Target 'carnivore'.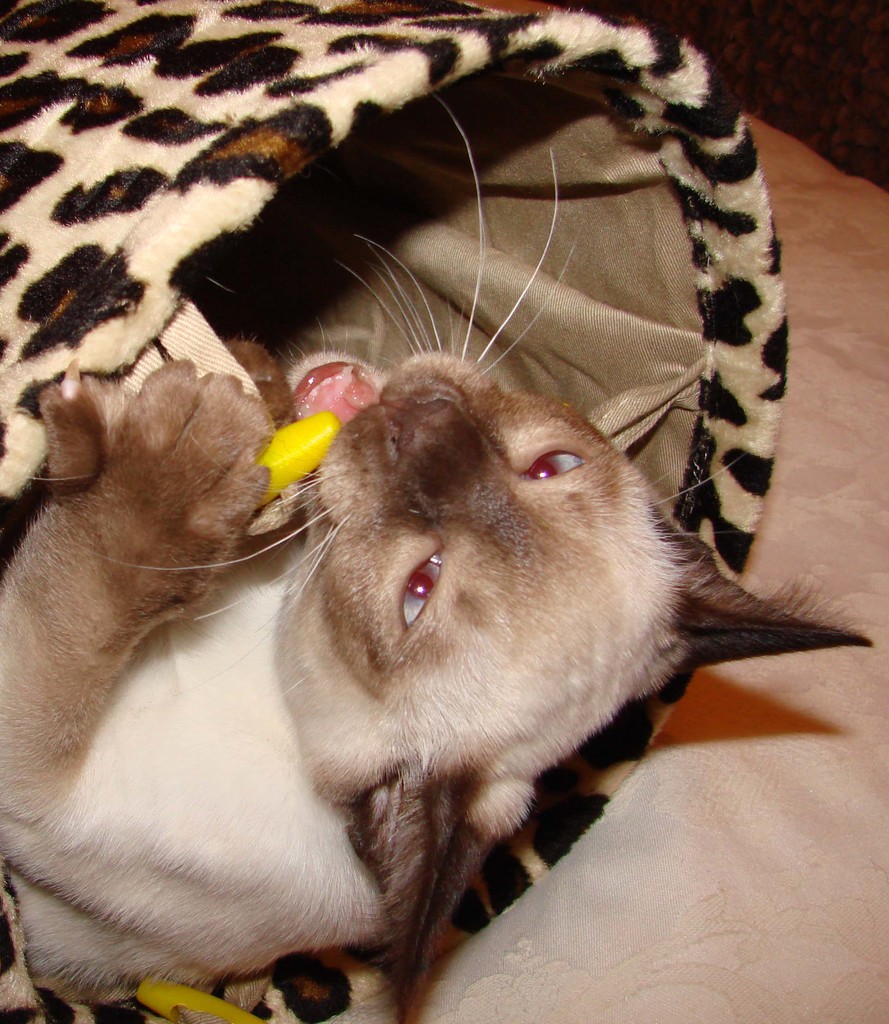
Target region: locate(31, 150, 856, 1002).
